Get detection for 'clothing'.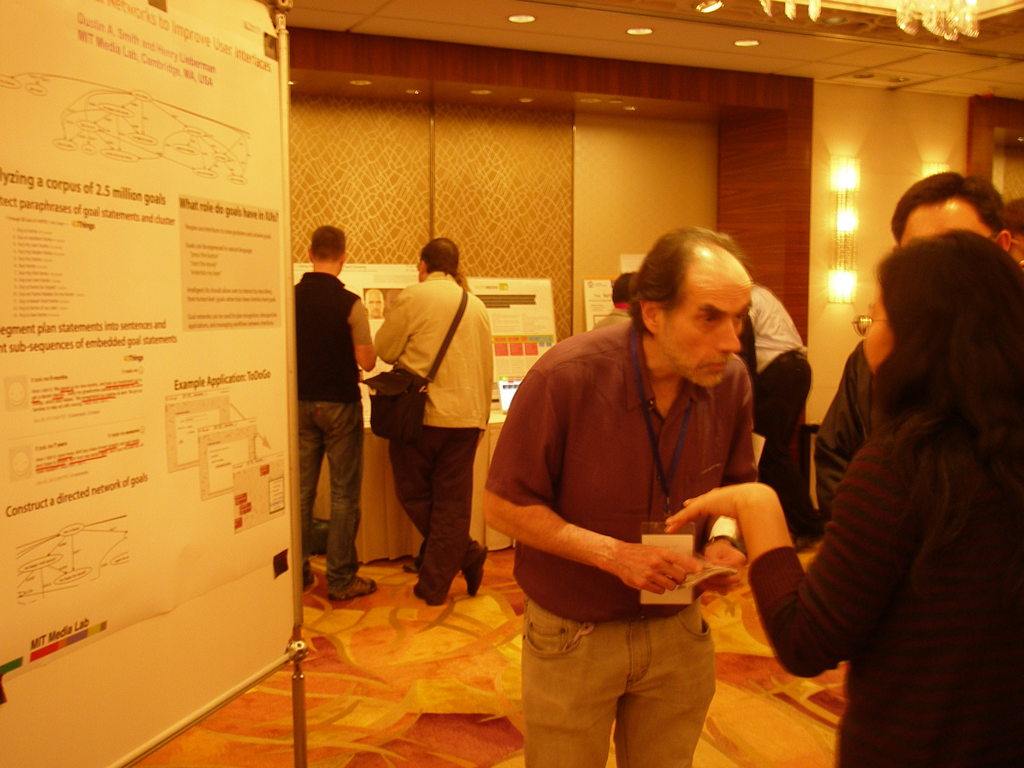
Detection: {"left": 750, "top": 284, "right": 824, "bottom": 544}.
